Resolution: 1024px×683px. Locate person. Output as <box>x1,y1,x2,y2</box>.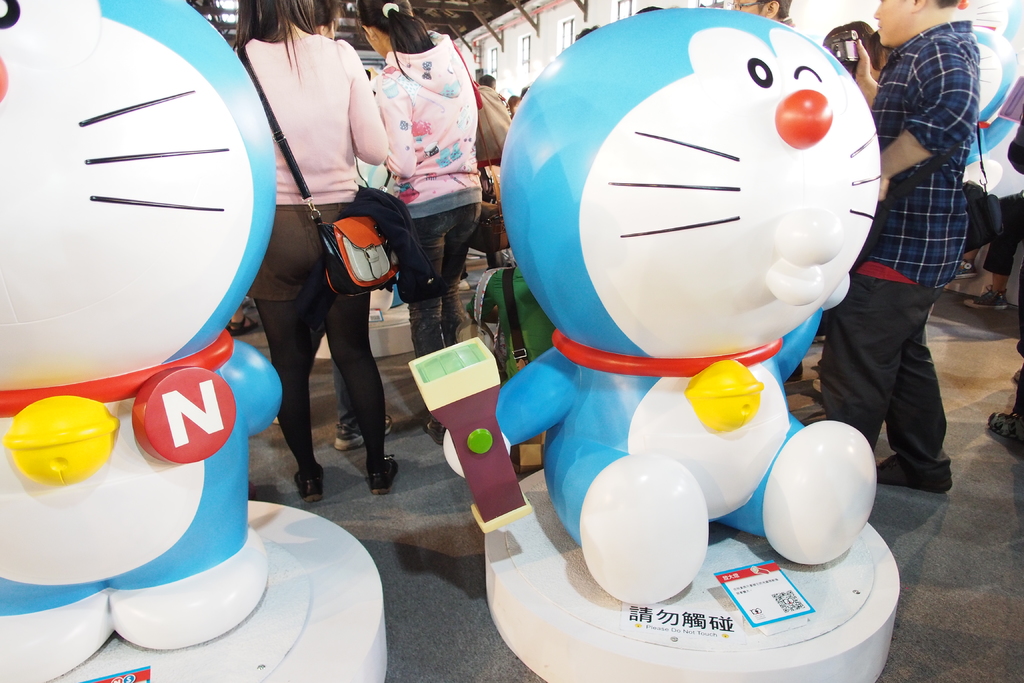
<box>730,0,788,26</box>.
